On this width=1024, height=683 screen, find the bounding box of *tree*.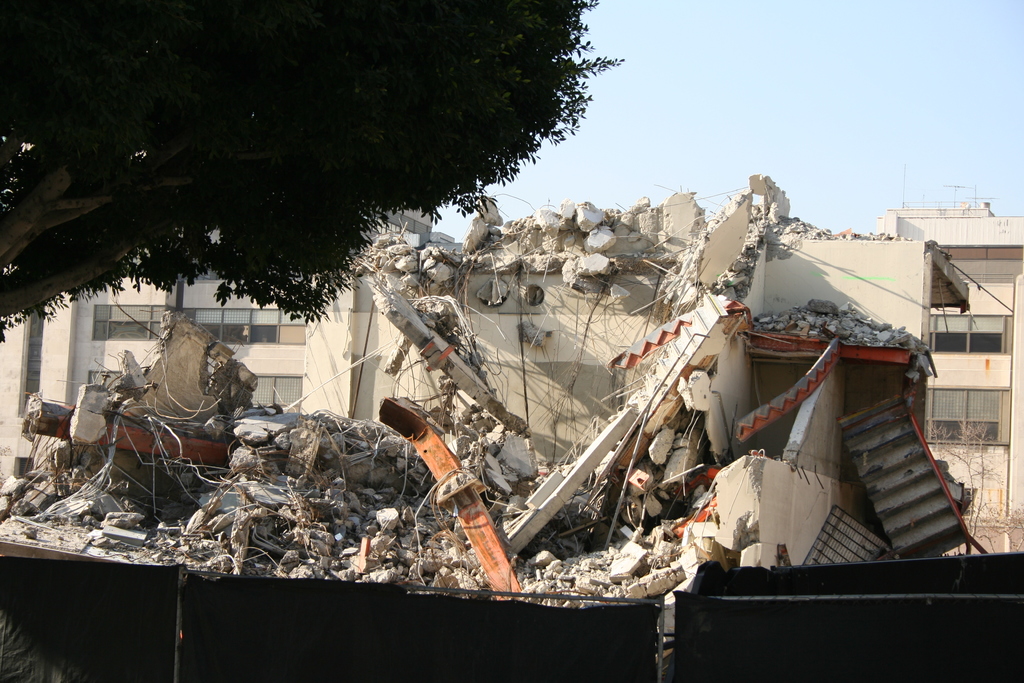
Bounding box: (left=0, top=0, right=630, bottom=325).
